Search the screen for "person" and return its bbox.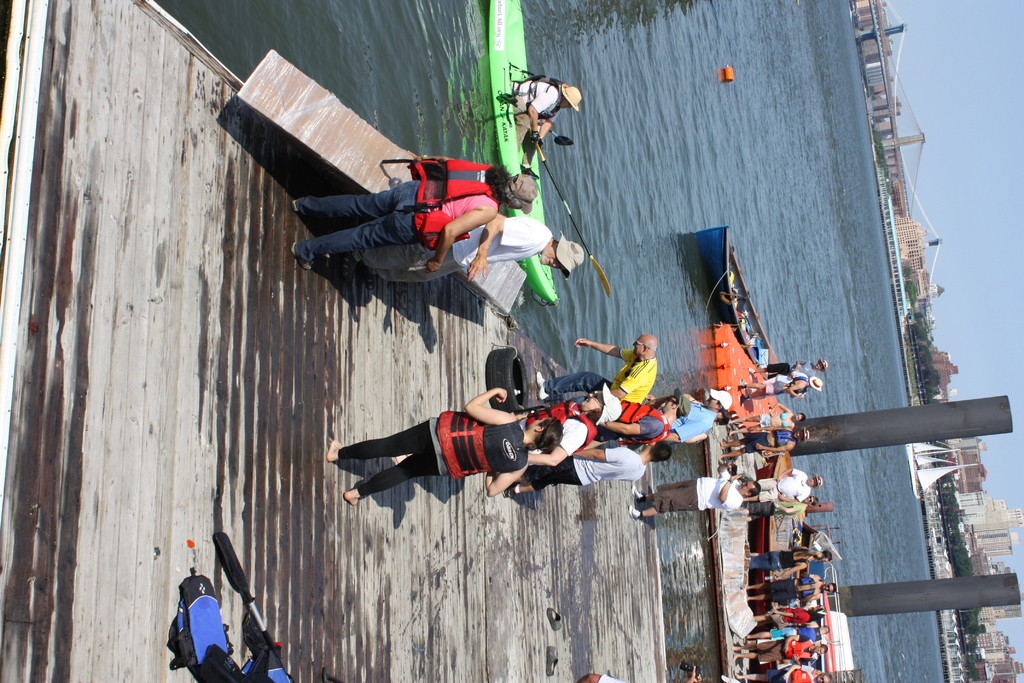
Found: box=[360, 215, 581, 284].
